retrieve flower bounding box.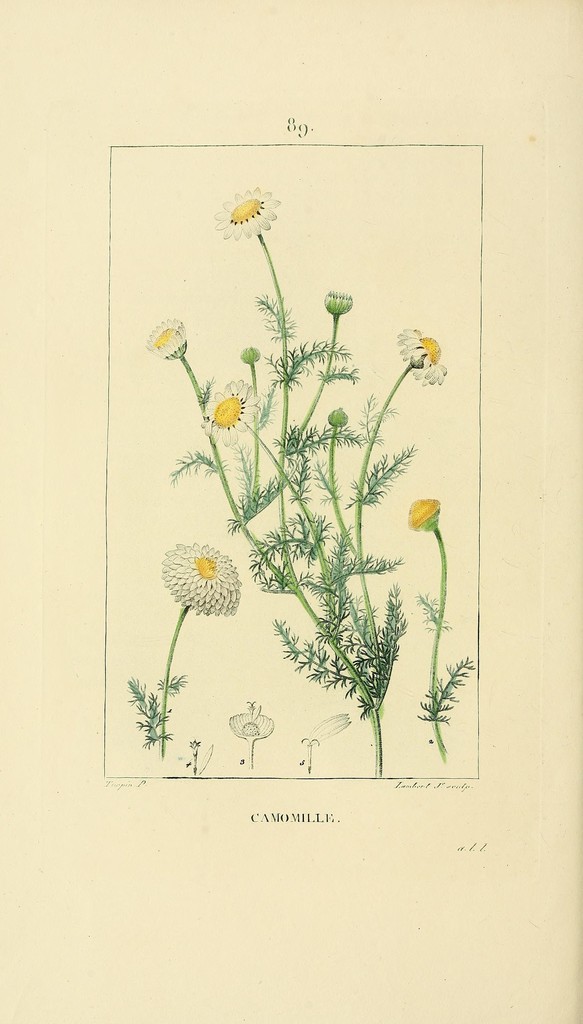
Bounding box: box(409, 497, 440, 532).
